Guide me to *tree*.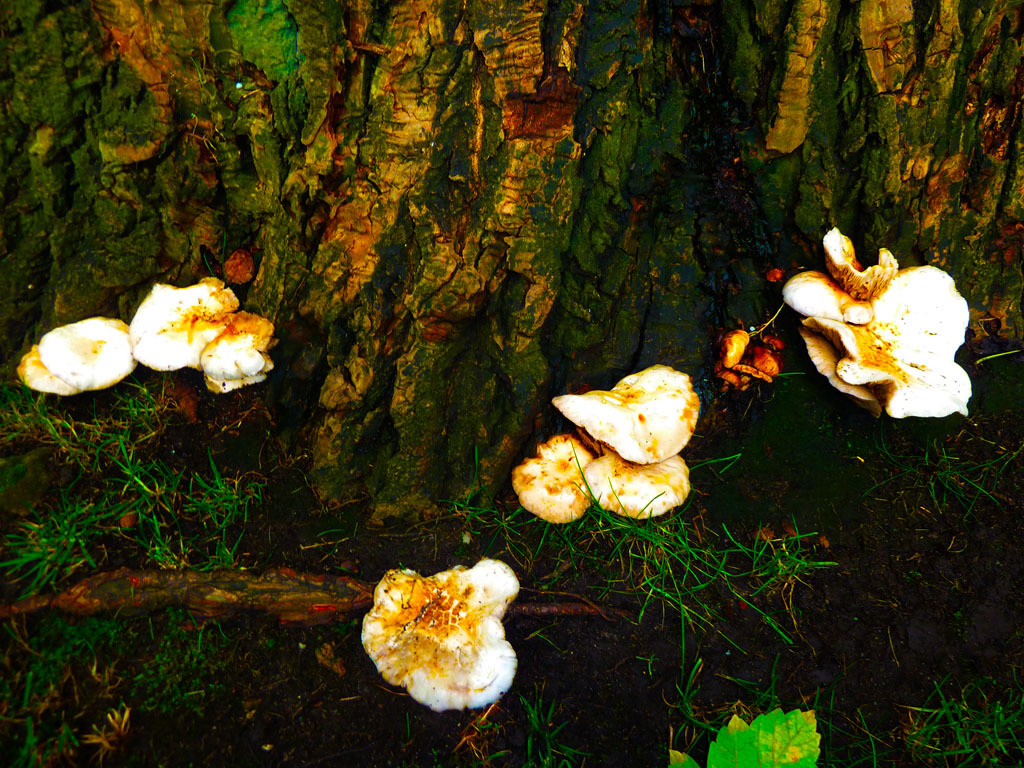
Guidance: region(0, 0, 1023, 767).
